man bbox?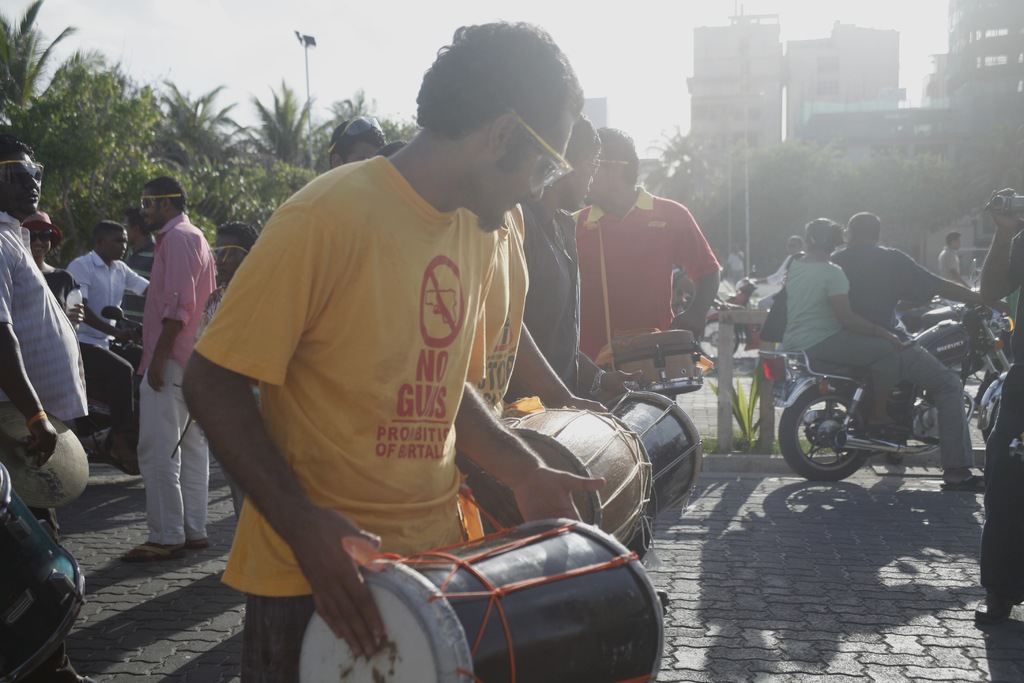
[x1=516, y1=111, x2=641, y2=409]
